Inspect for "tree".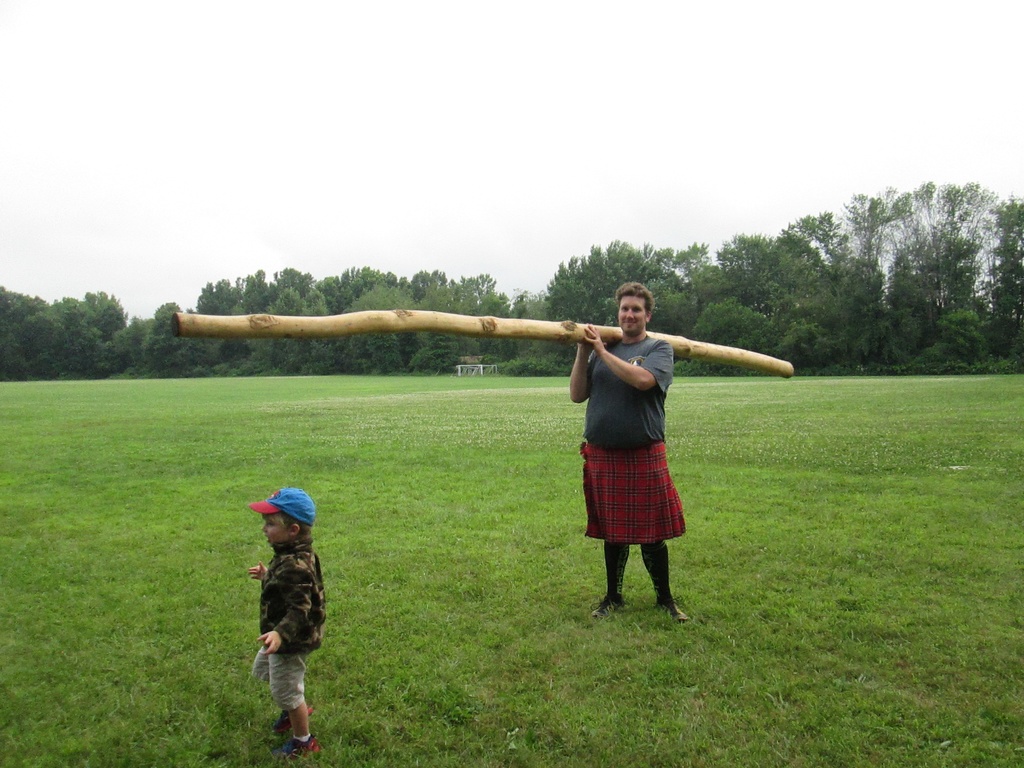
Inspection: select_region(186, 269, 328, 380).
